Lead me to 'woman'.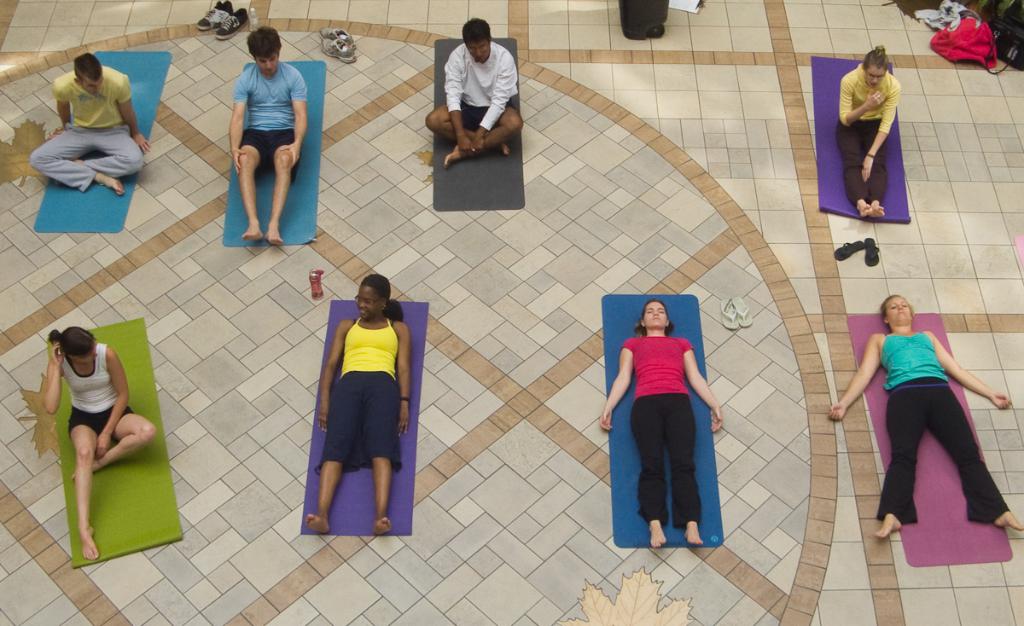
Lead to 825,291,1023,542.
